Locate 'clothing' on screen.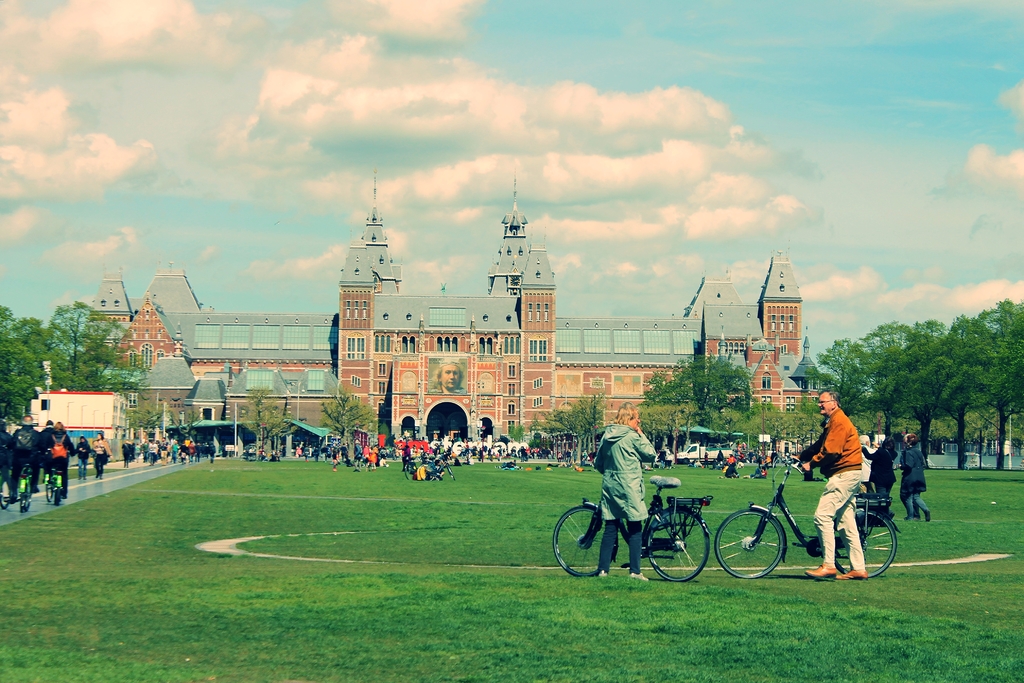
On screen at <region>807, 407, 865, 569</region>.
